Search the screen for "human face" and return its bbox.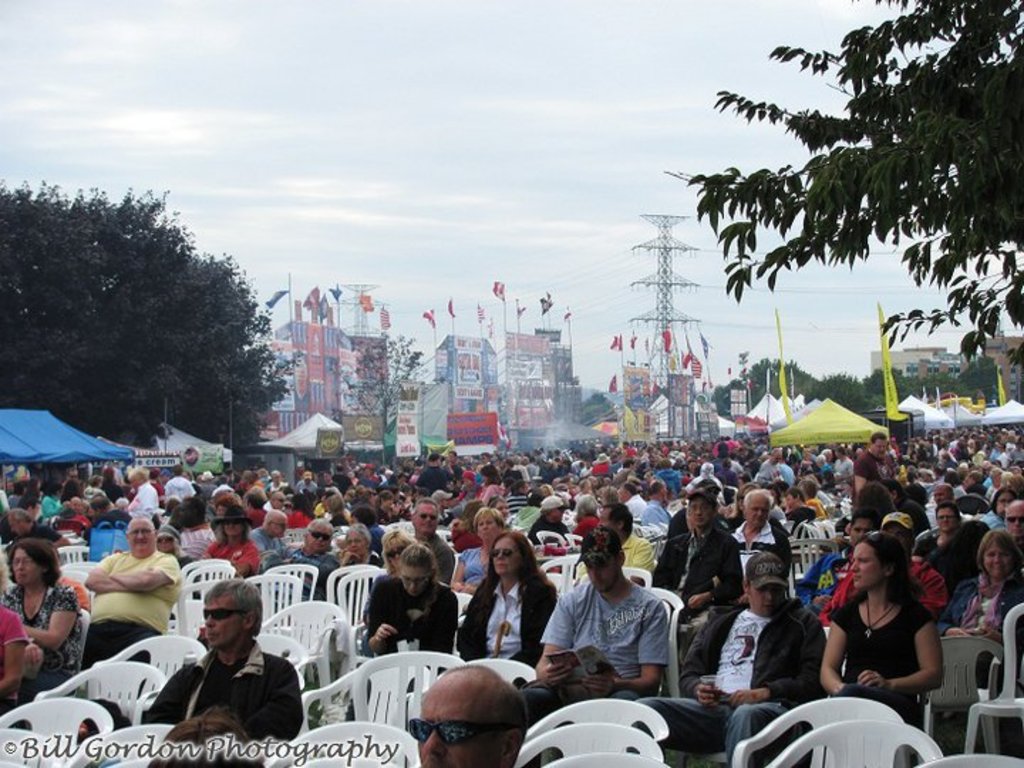
Found: <region>492, 536, 522, 576</region>.
